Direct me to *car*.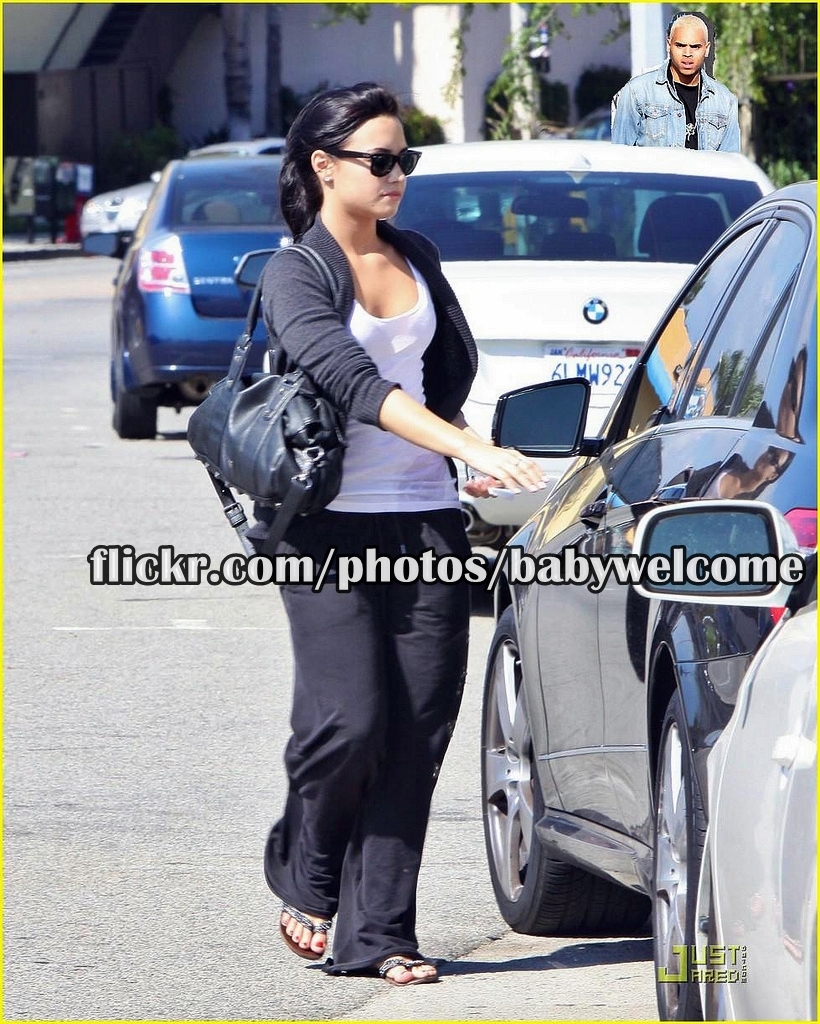
Direction: (x1=101, y1=147, x2=300, y2=438).
